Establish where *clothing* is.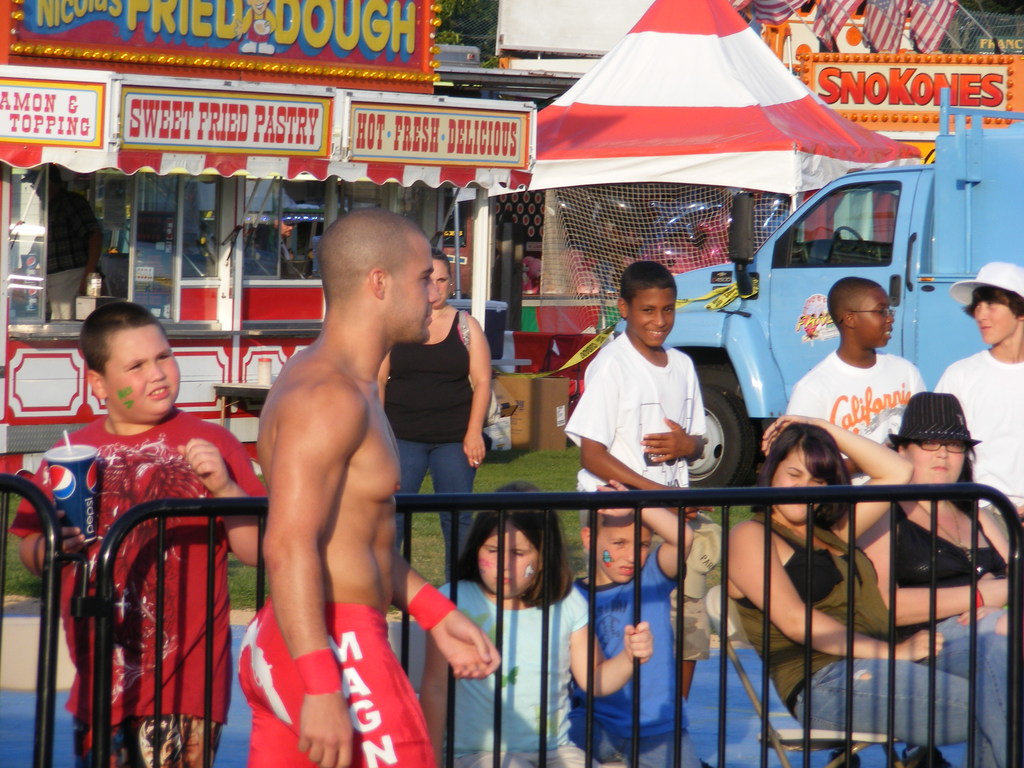
Established at bbox=[564, 540, 691, 767].
